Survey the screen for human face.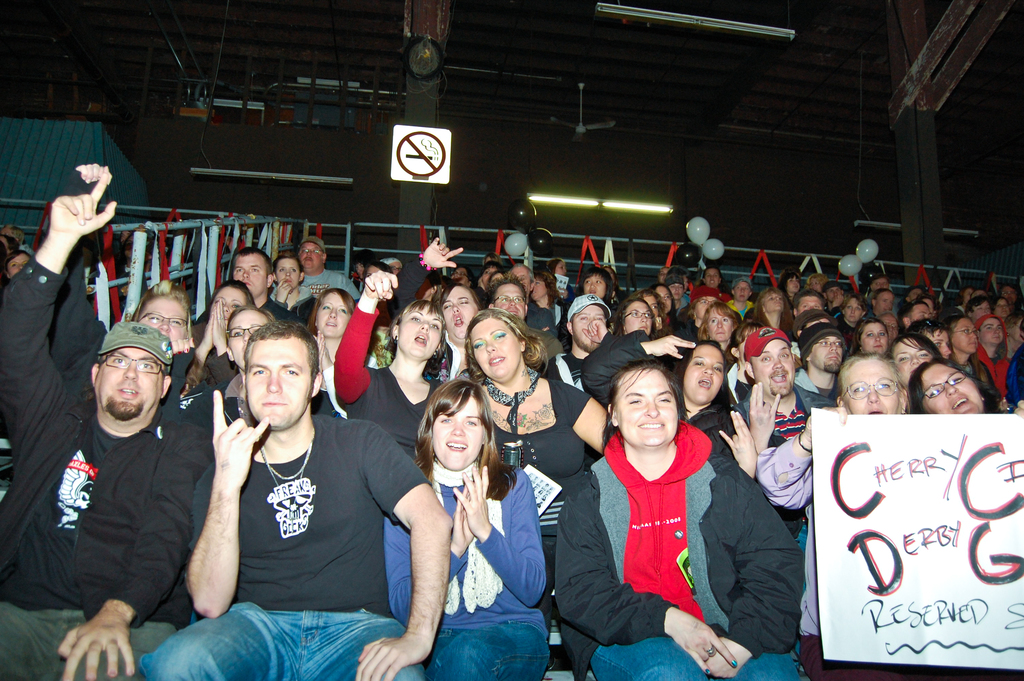
Survey found: x1=97 y1=345 x2=160 y2=420.
